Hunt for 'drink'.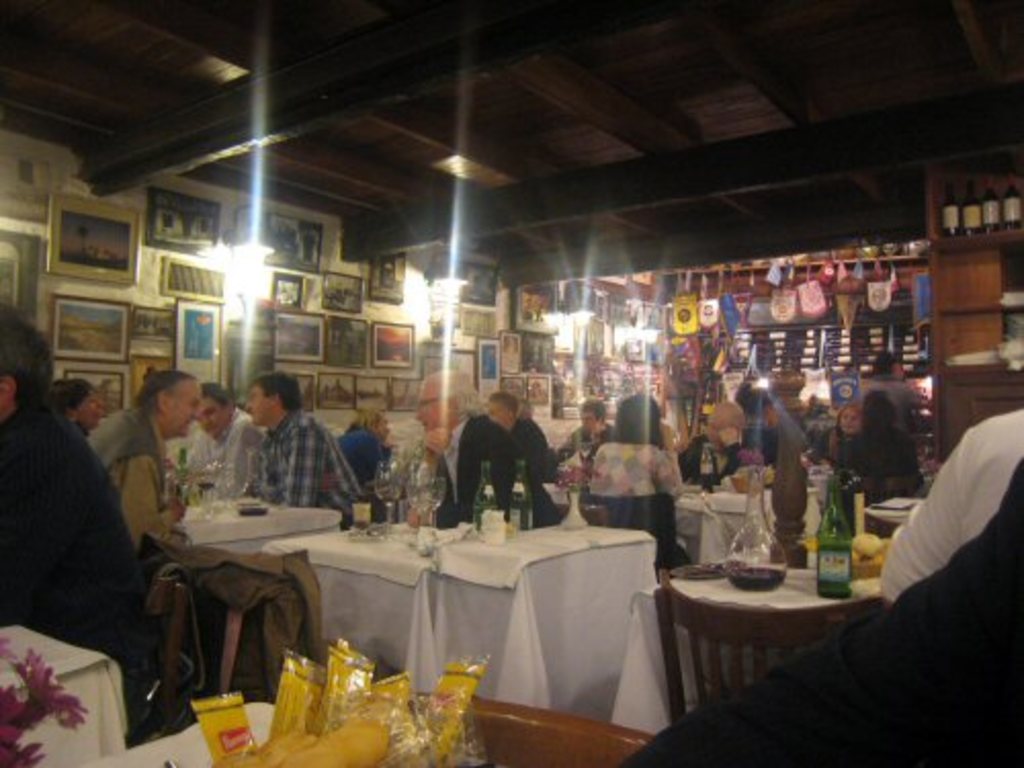
Hunted down at rect(725, 567, 786, 586).
